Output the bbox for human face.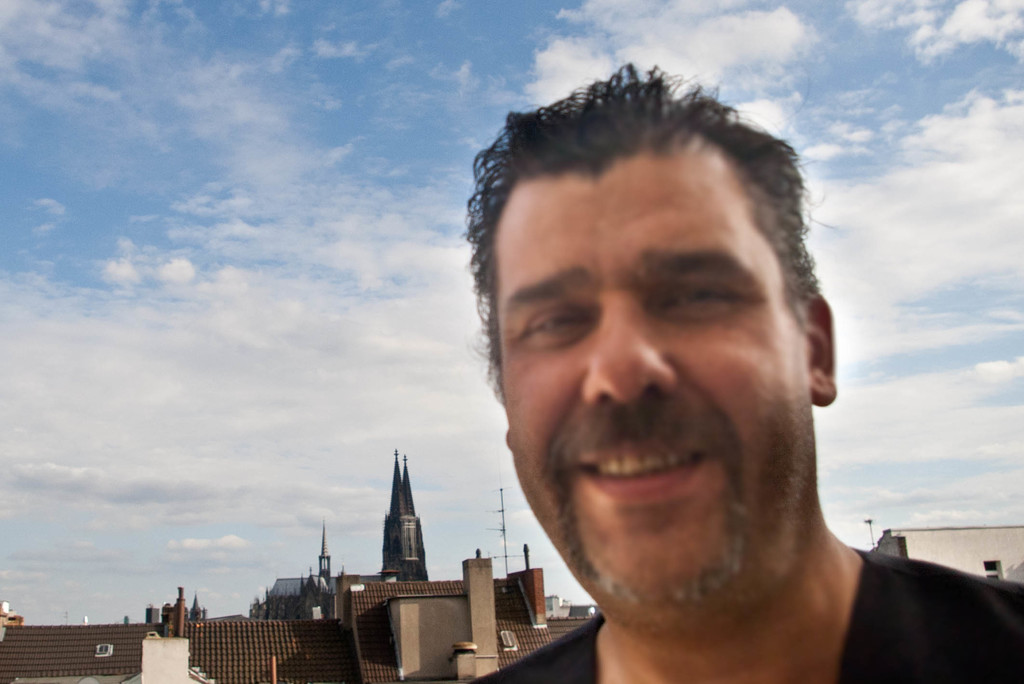
bbox=[488, 147, 799, 600].
